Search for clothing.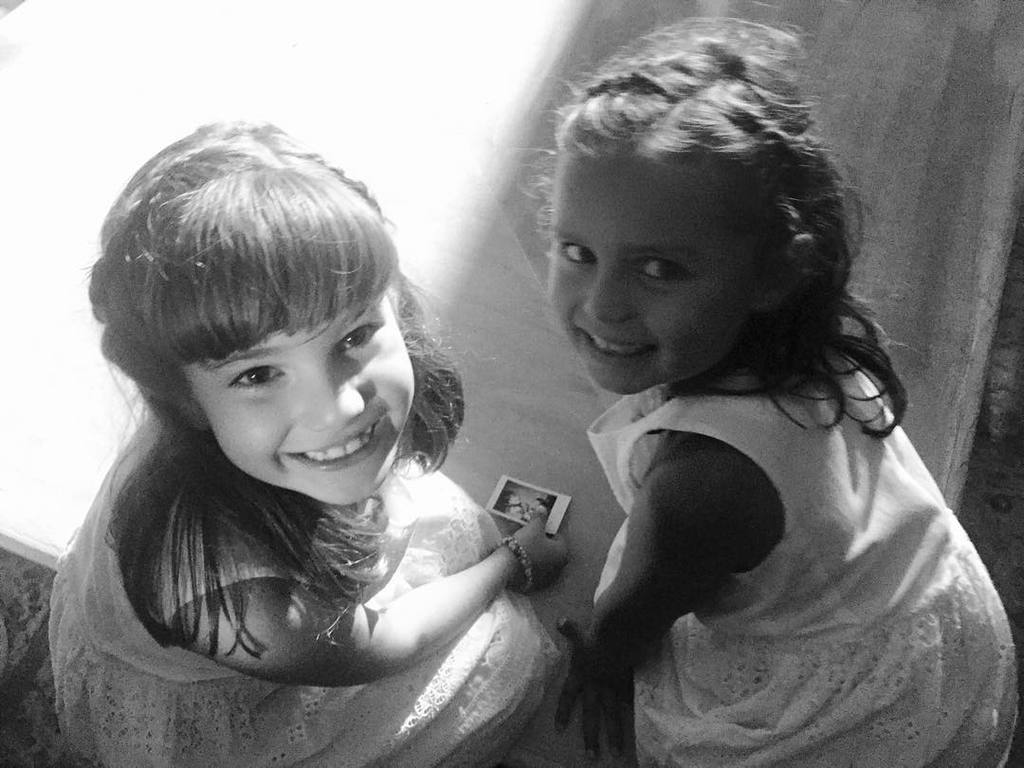
Found at Rect(50, 391, 564, 767).
